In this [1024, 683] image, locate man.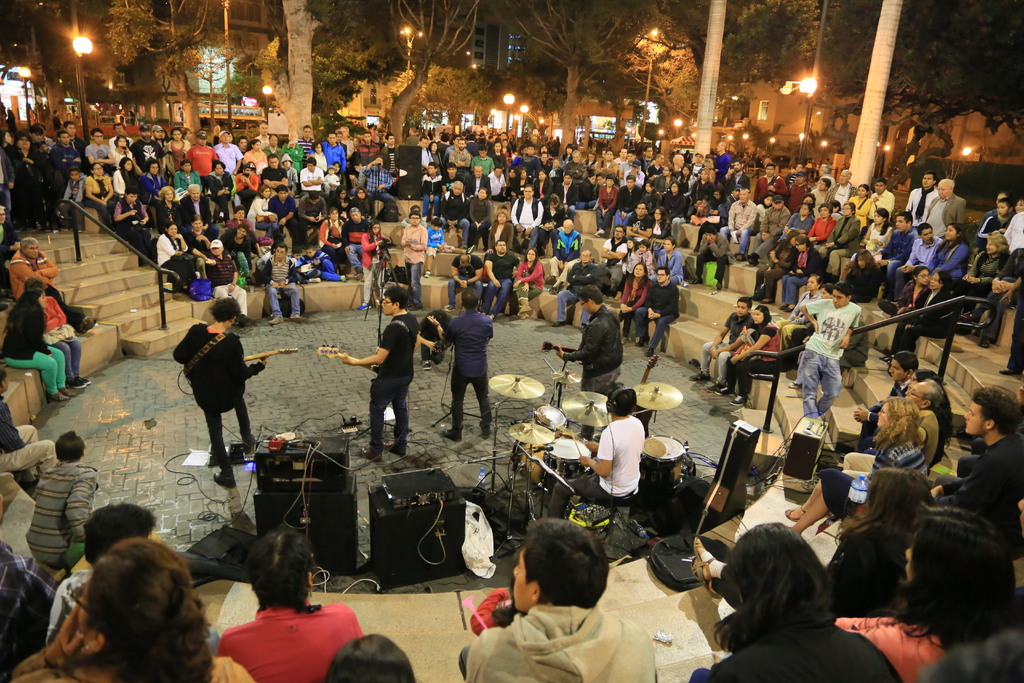
Bounding box: locate(295, 120, 317, 159).
